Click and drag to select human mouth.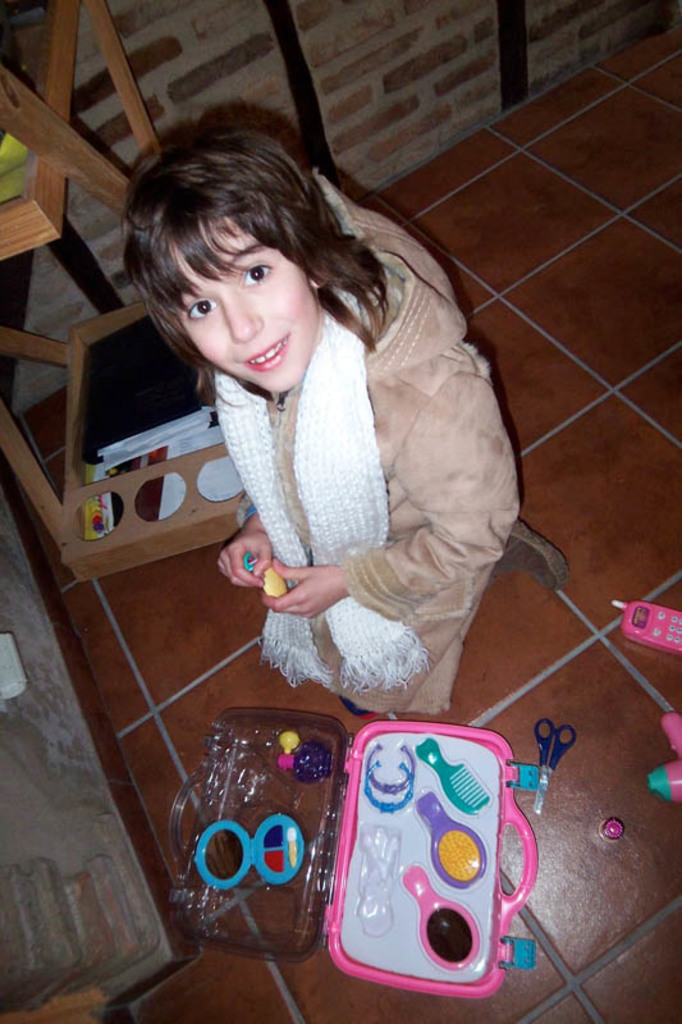
Selection: <region>239, 333, 294, 376</region>.
